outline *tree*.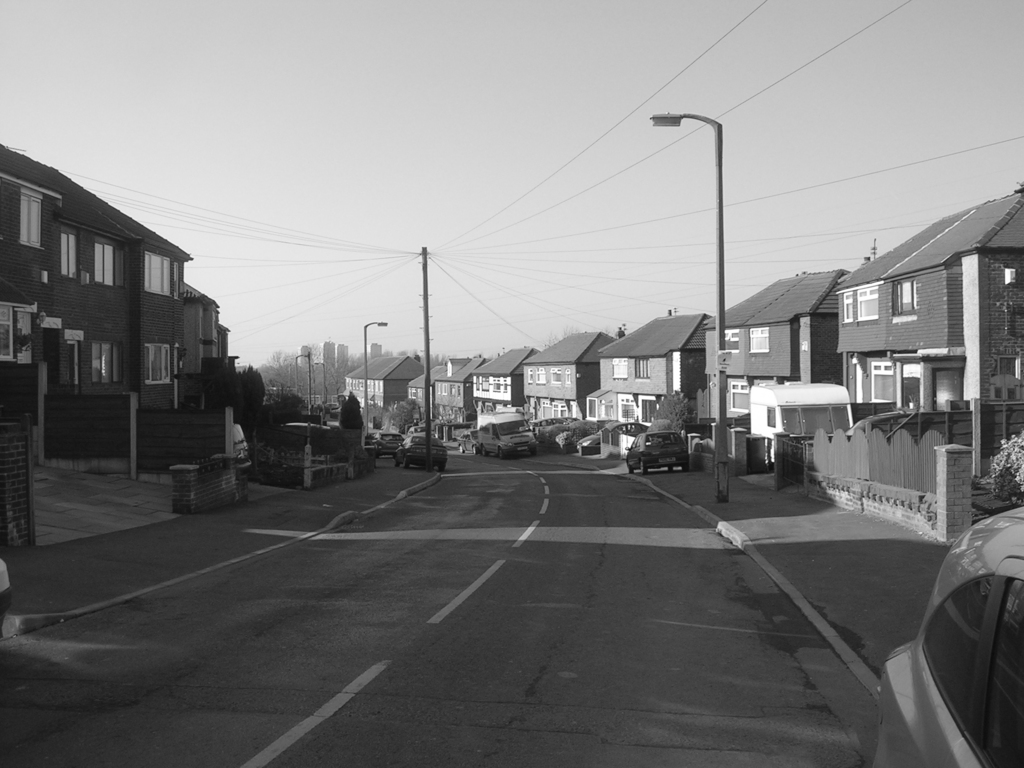
Outline: x1=546 y1=323 x2=584 y2=349.
